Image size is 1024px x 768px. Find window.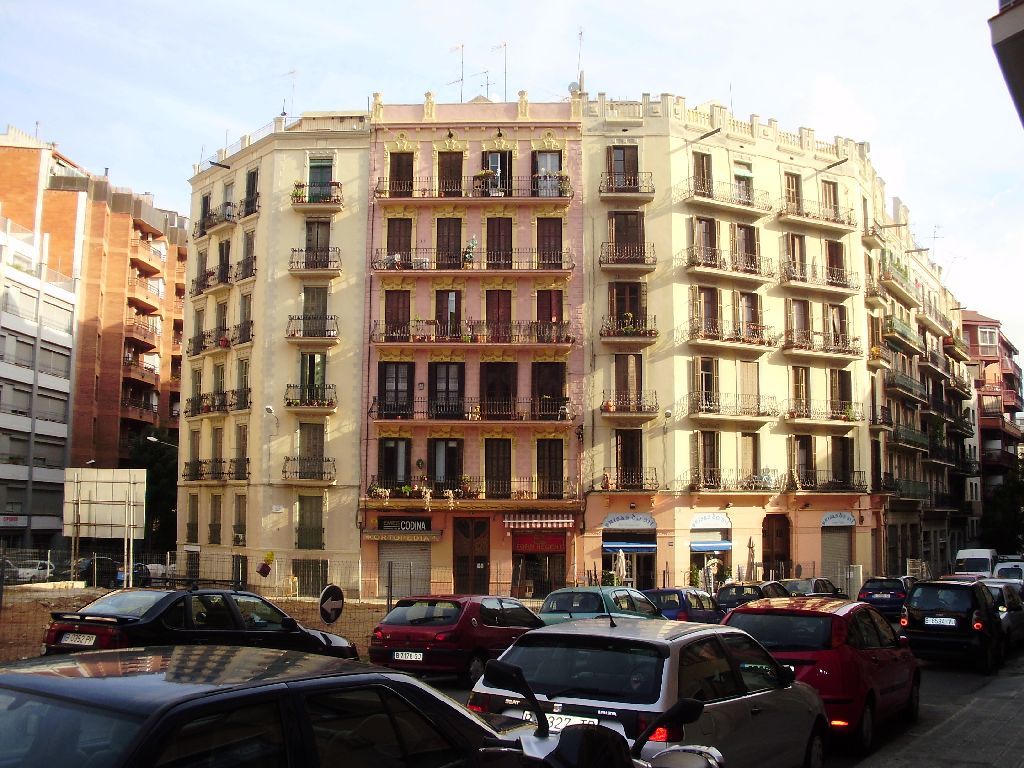
select_region(791, 295, 818, 345).
